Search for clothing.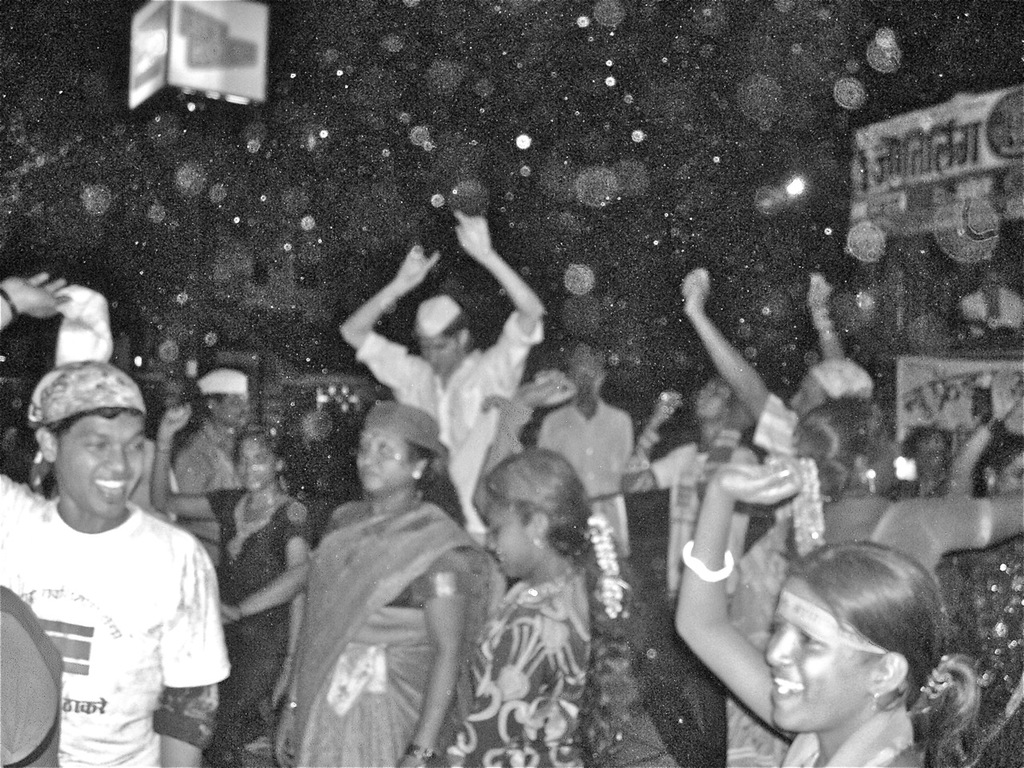
Found at 945 530 1023 767.
